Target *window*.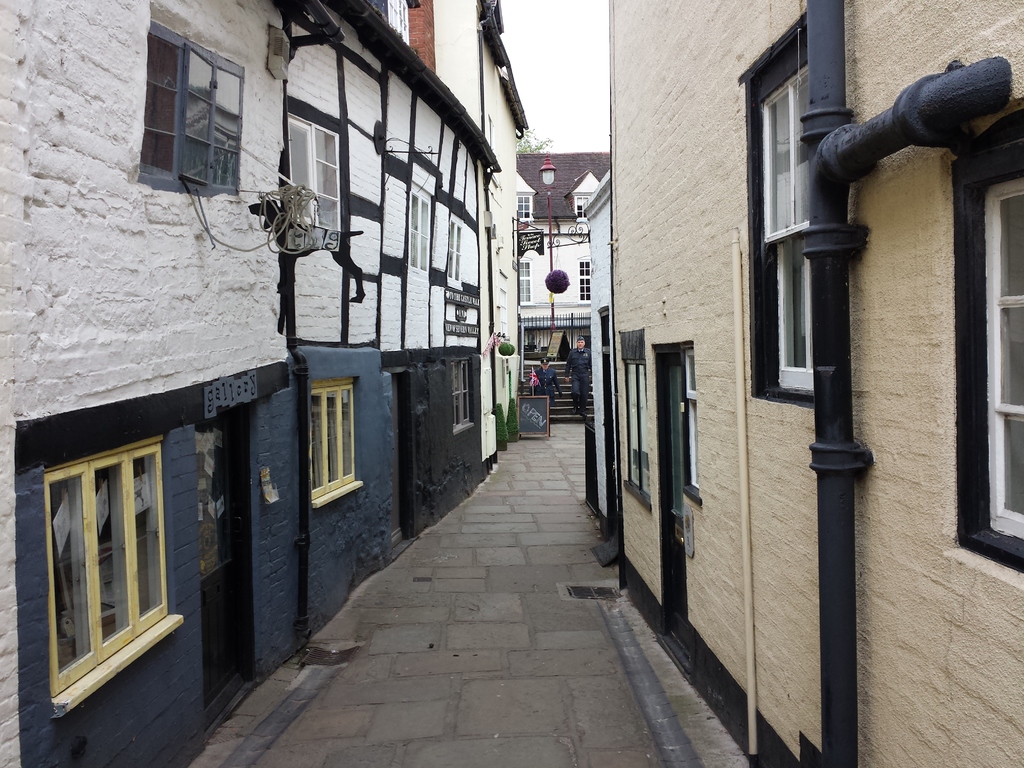
Target region: {"x1": 948, "y1": 106, "x2": 1023, "y2": 566}.
